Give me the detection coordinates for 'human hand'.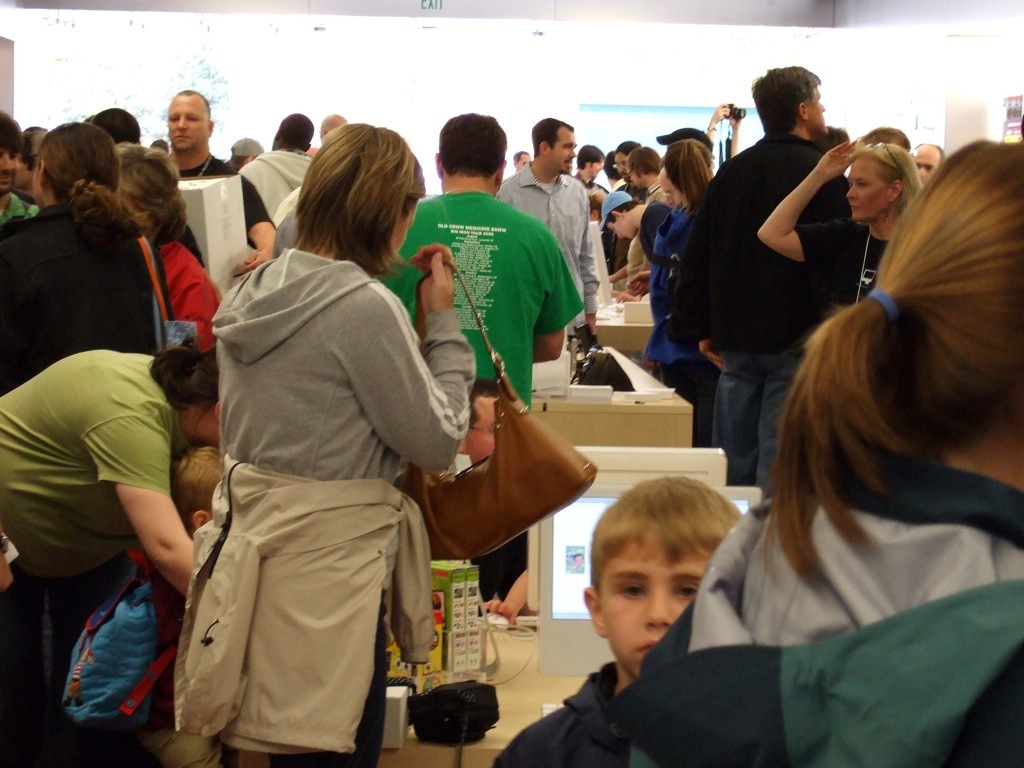
box(624, 269, 653, 298).
